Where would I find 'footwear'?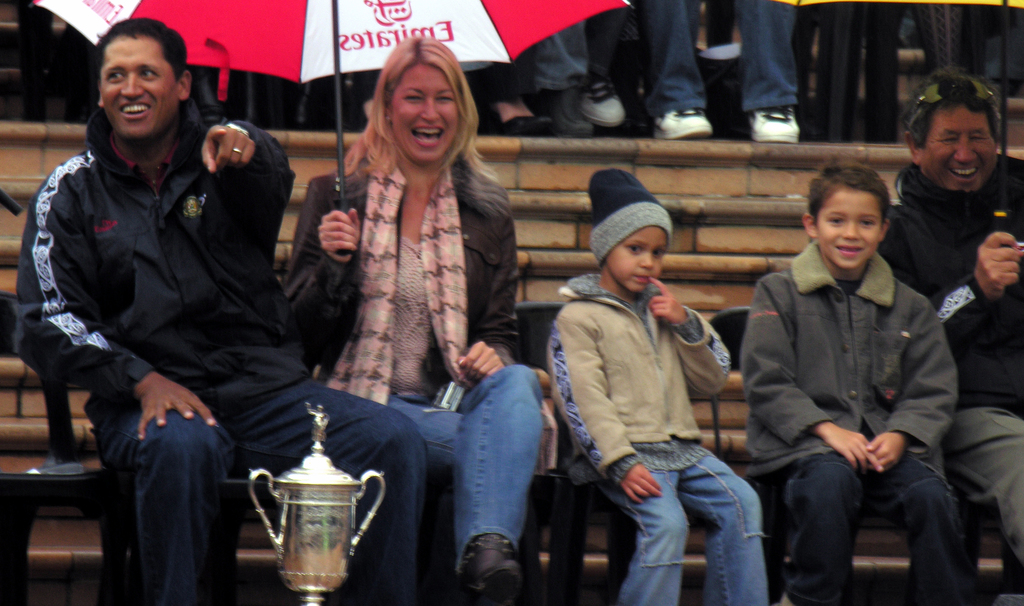
At x1=580 y1=80 x2=628 y2=129.
